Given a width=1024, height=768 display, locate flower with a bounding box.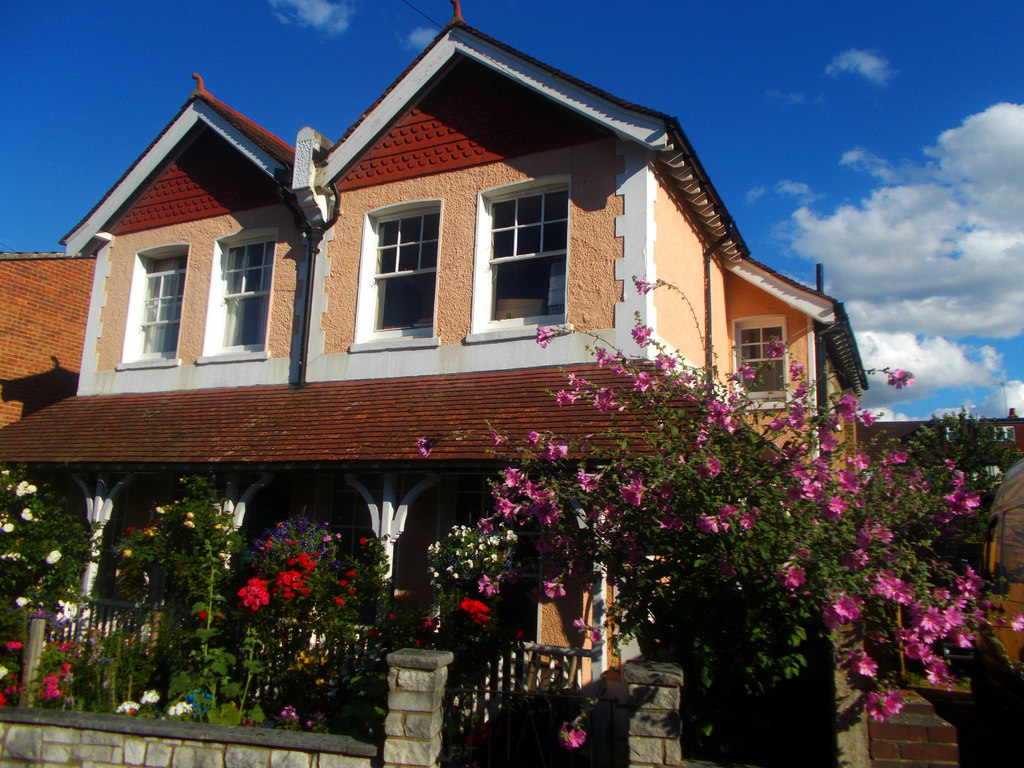
Located: box(858, 648, 872, 675).
